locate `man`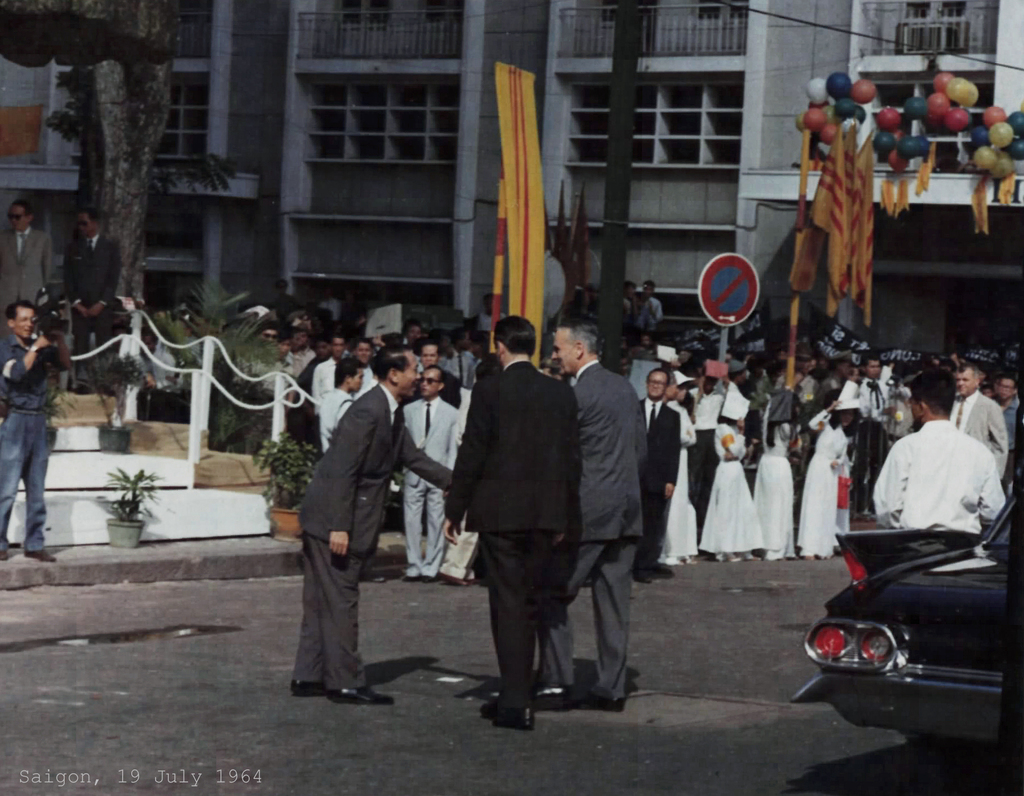
0:197:54:341
